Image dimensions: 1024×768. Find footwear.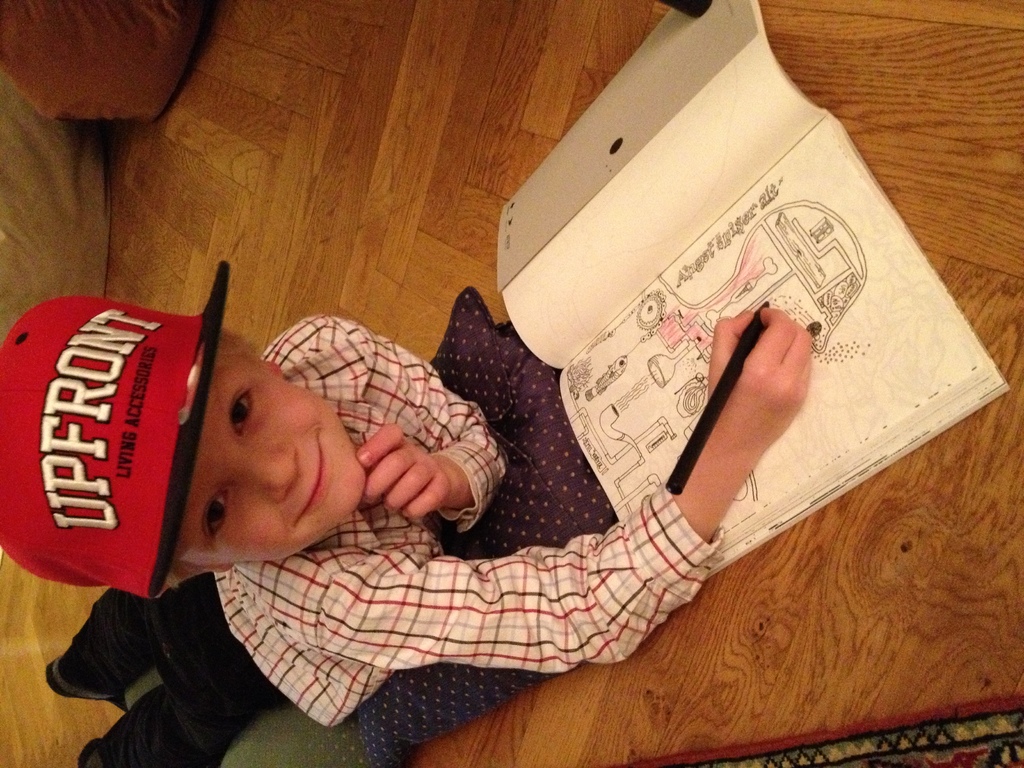
{"x1": 77, "y1": 730, "x2": 101, "y2": 767}.
